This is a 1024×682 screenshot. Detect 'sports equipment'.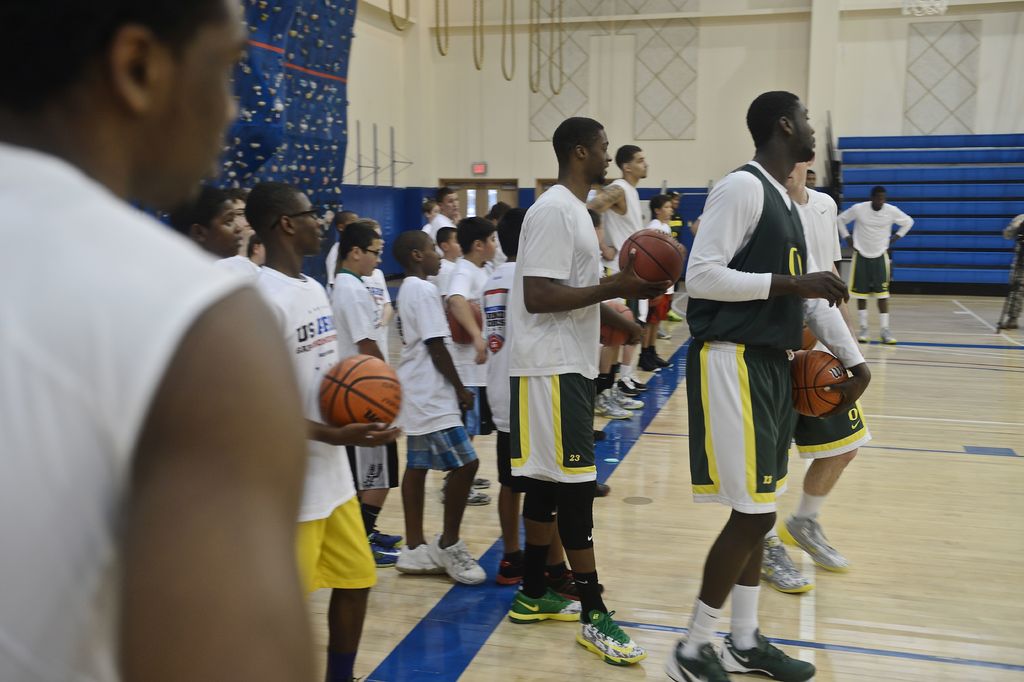
x1=664, y1=644, x2=728, y2=681.
